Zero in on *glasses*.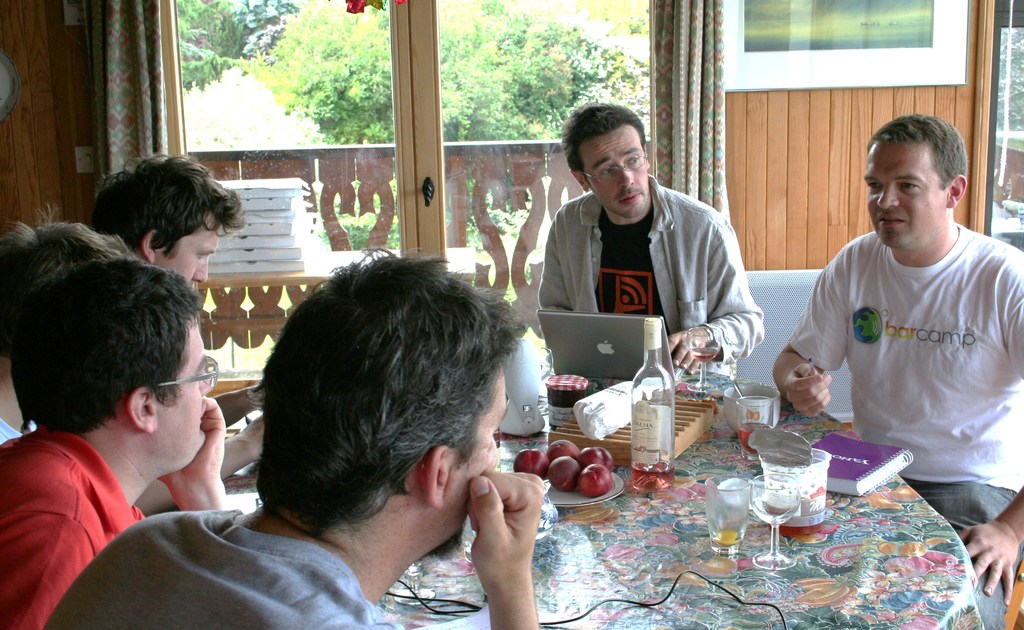
Zeroed in: detection(147, 353, 224, 392).
